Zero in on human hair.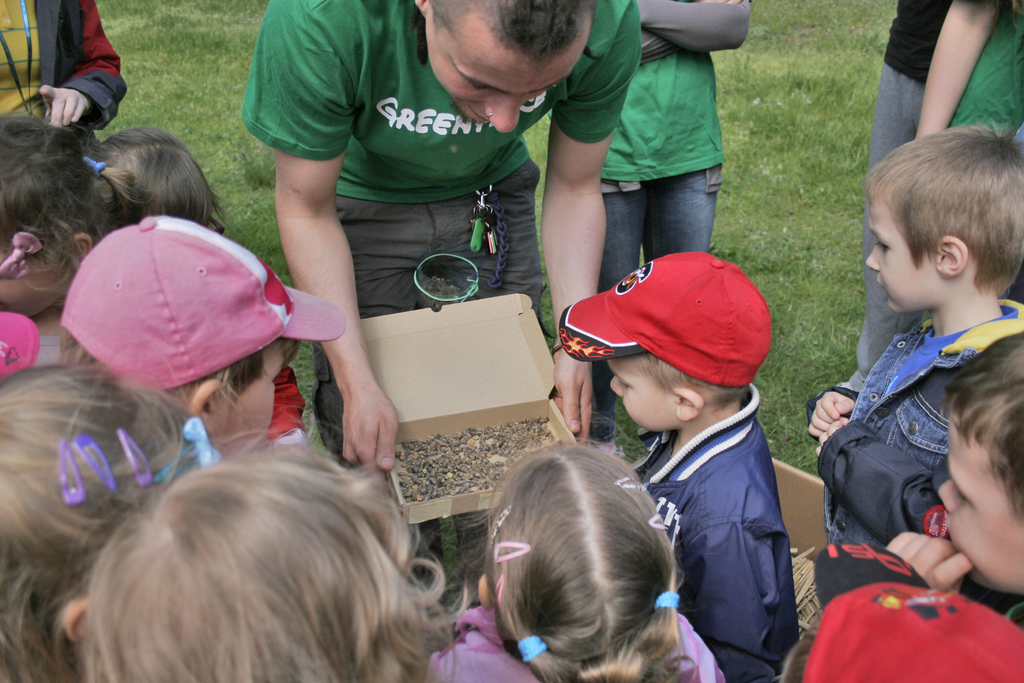
Zeroed in: 942,325,1023,515.
